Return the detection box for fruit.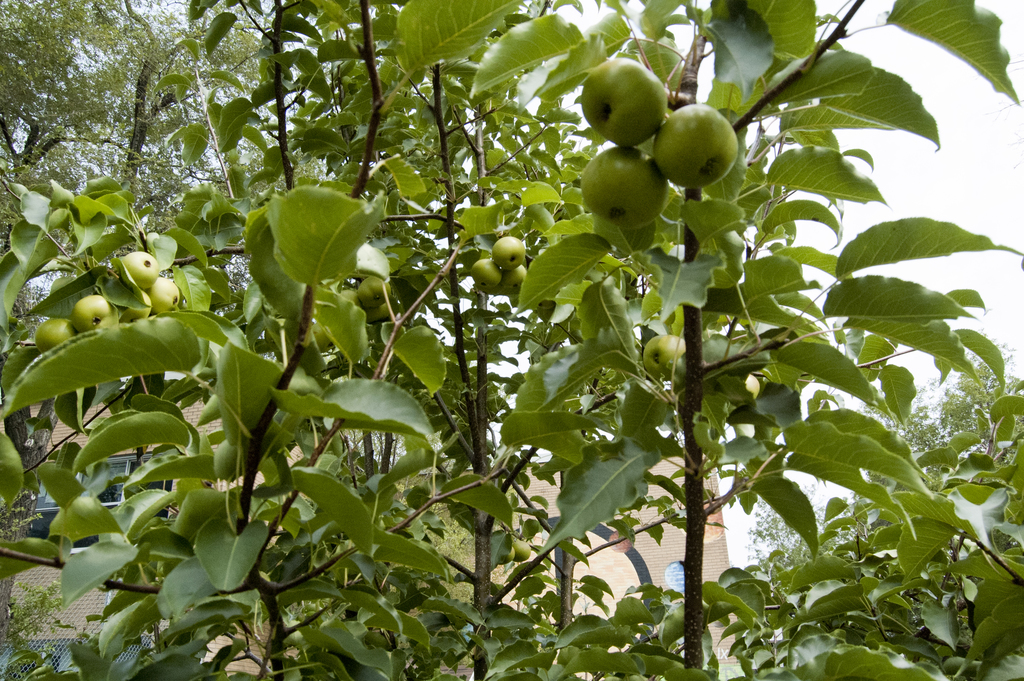
[493, 230, 525, 267].
